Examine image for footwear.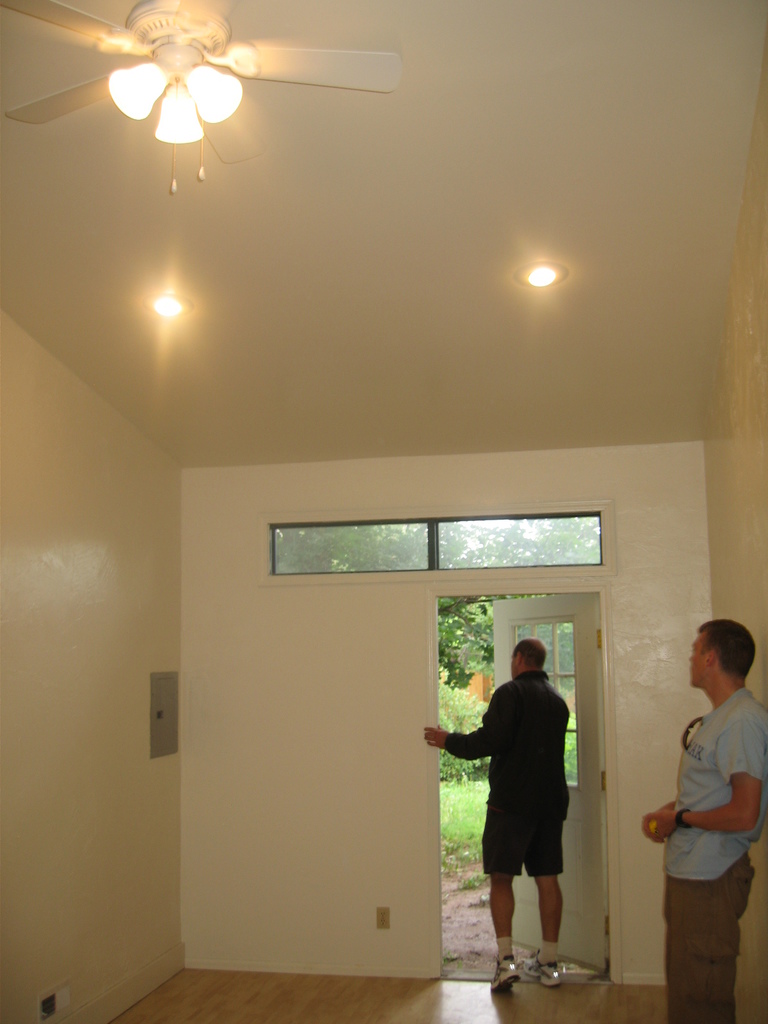
Examination result: bbox=(523, 946, 563, 982).
